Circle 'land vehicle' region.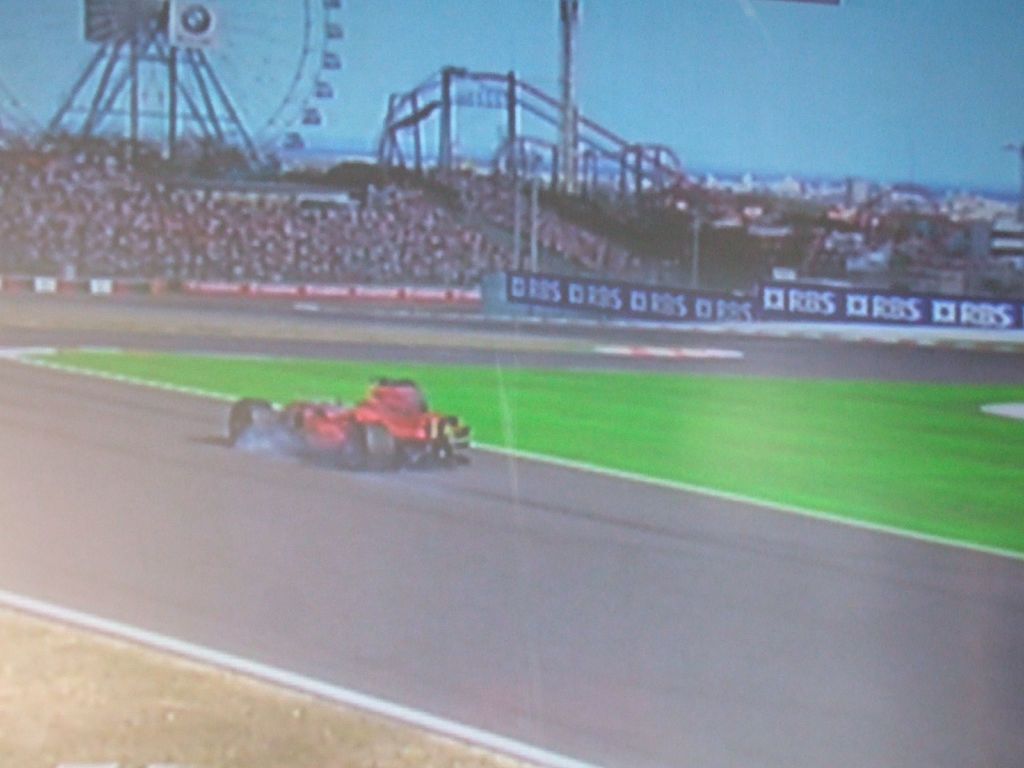
Region: Rect(226, 387, 481, 471).
